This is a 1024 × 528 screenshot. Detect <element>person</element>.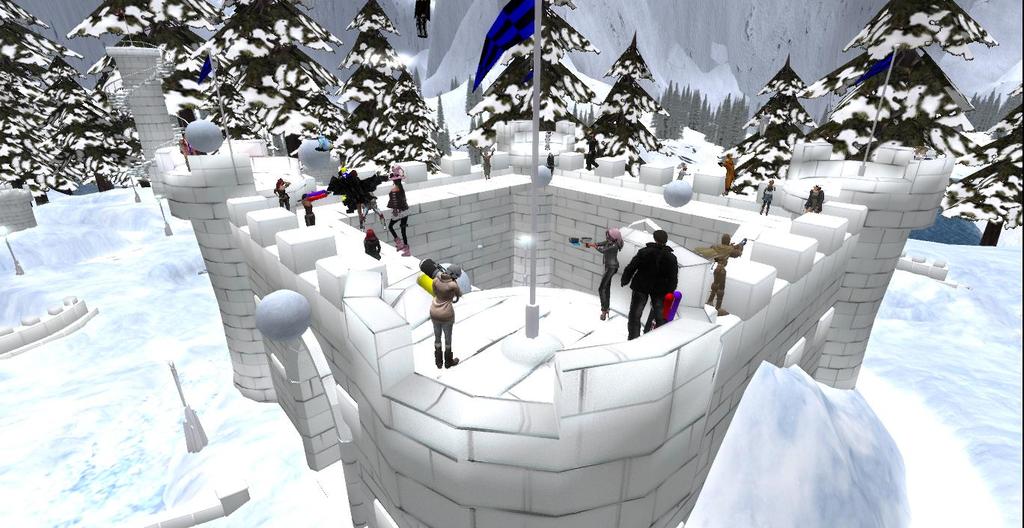
<bbox>476, 147, 496, 177</bbox>.
